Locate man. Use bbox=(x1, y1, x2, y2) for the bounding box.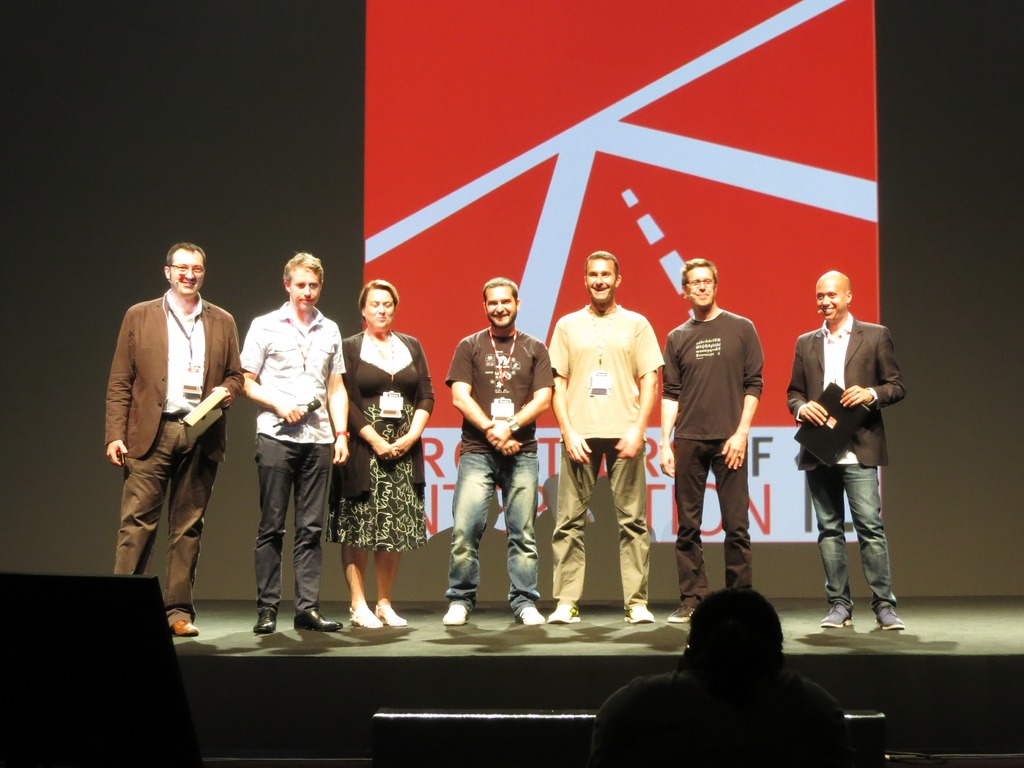
bbox=(232, 246, 358, 635).
